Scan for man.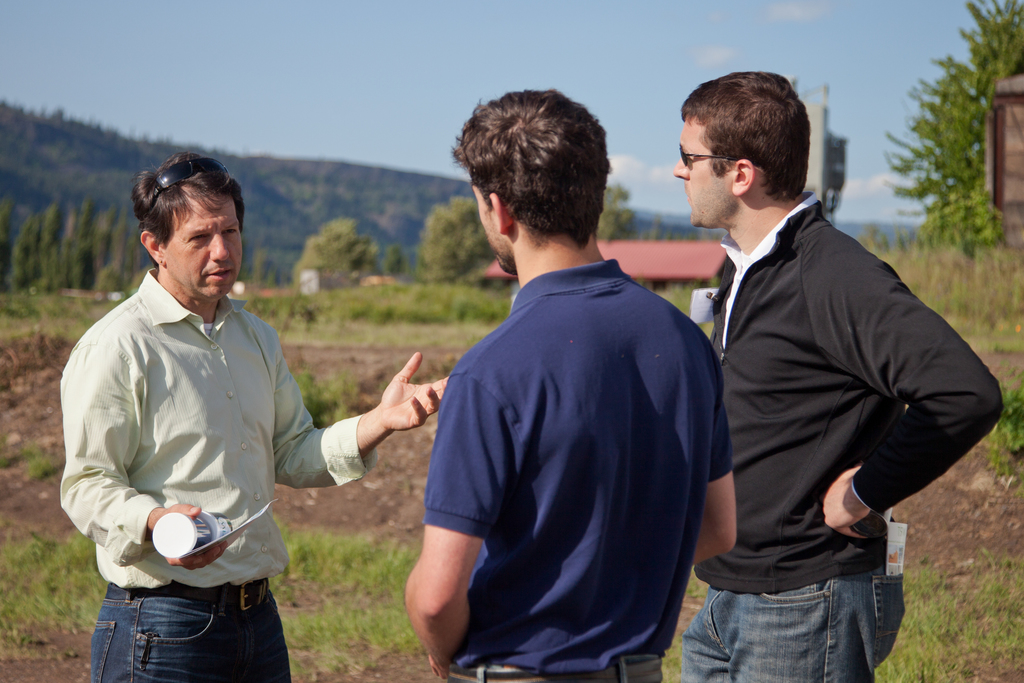
Scan result: detection(399, 86, 735, 682).
